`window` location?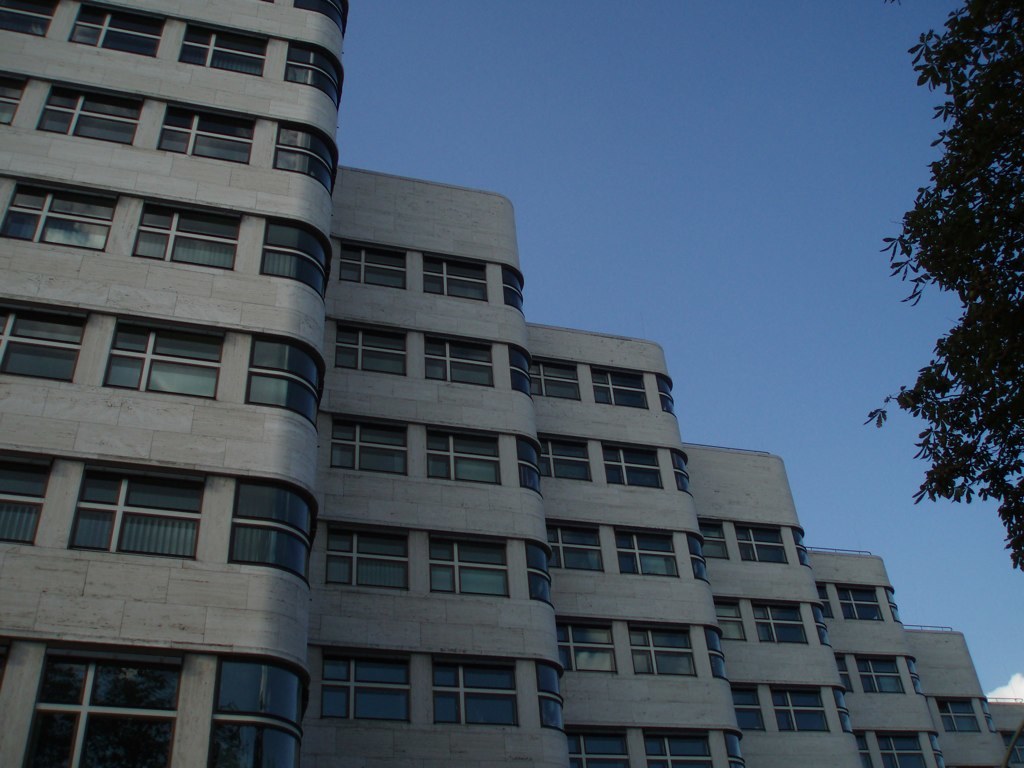
box(337, 238, 406, 287)
